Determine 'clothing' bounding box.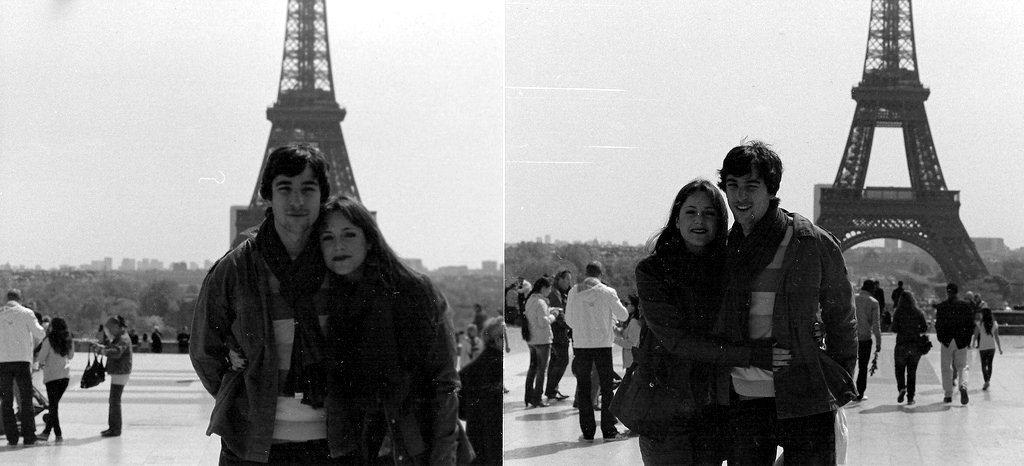
Determined: x1=546, y1=289, x2=570, y2=397.
